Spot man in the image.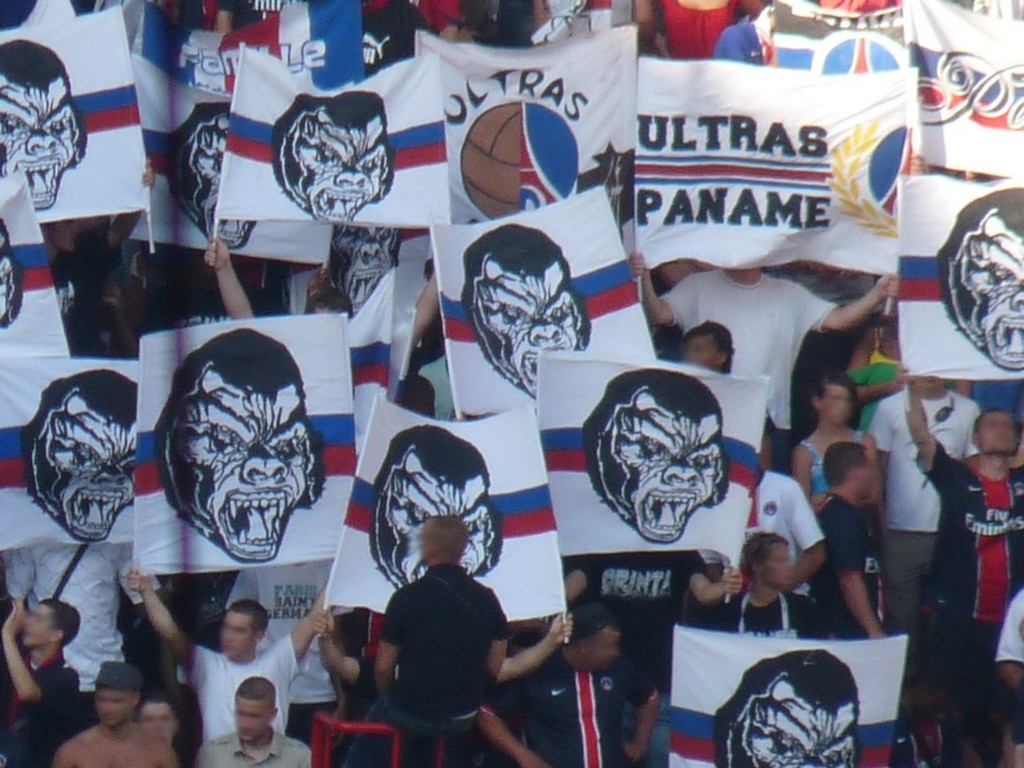
man found at rect(130, 698, 174, 744).
